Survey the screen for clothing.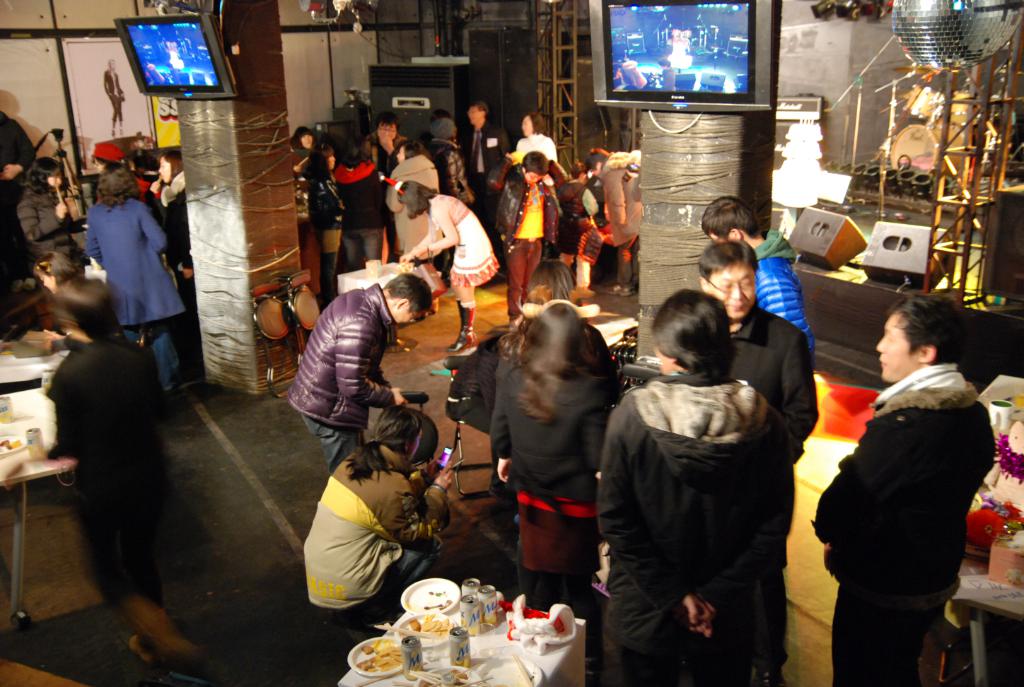
Survey found: select_region(81, 194, 181, 404).
